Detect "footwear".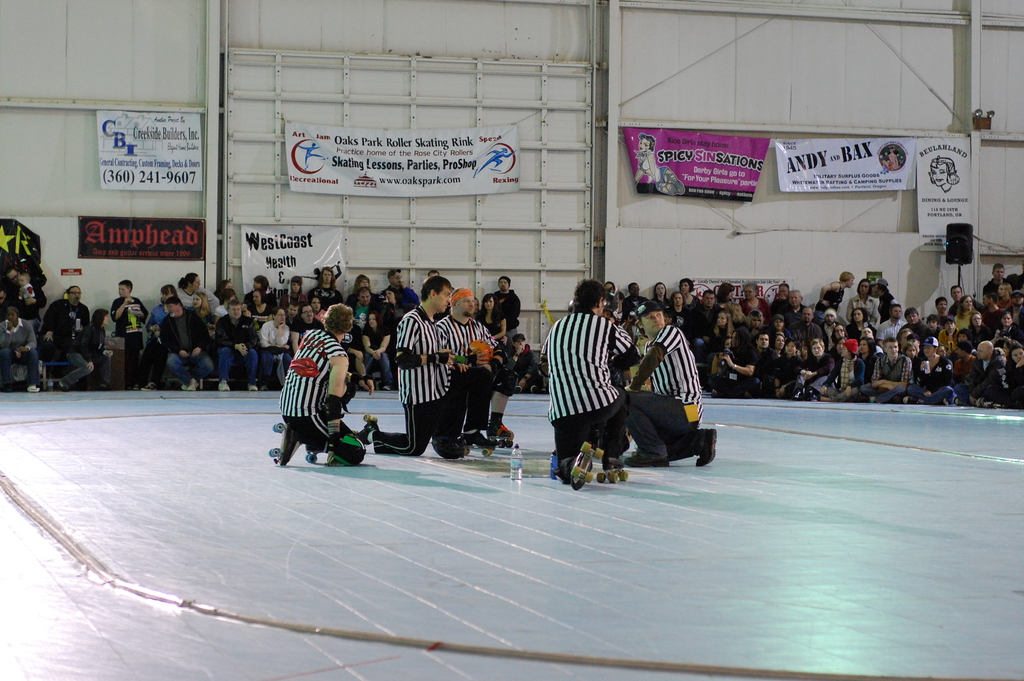
Detected at bbox(488, 418, 523, 441).
